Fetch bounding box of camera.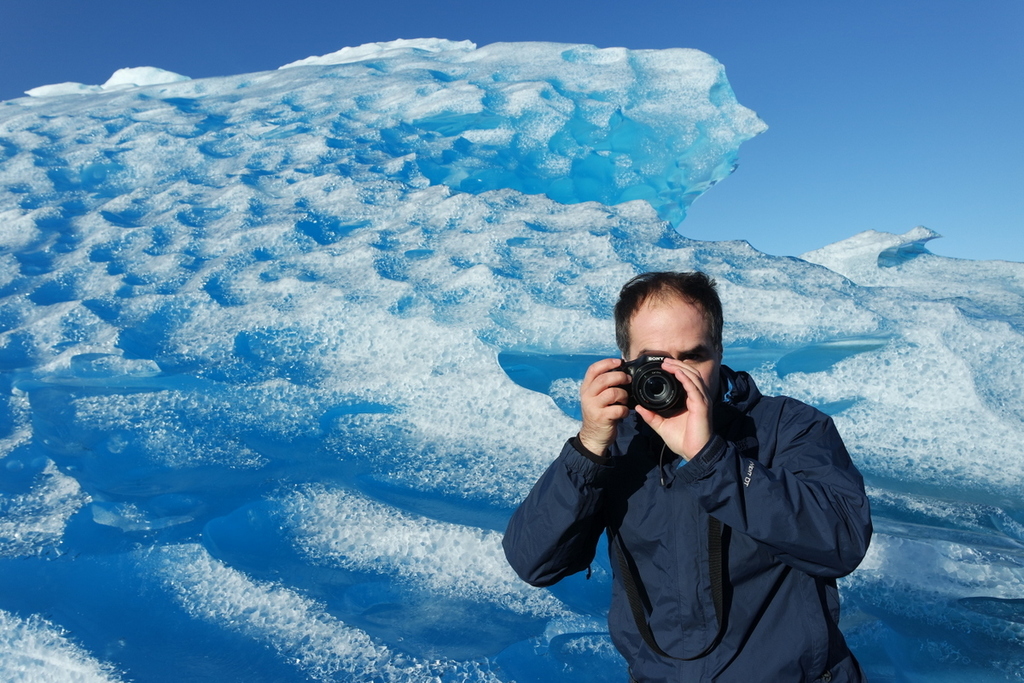
Bbox: 614/350/683/414.
